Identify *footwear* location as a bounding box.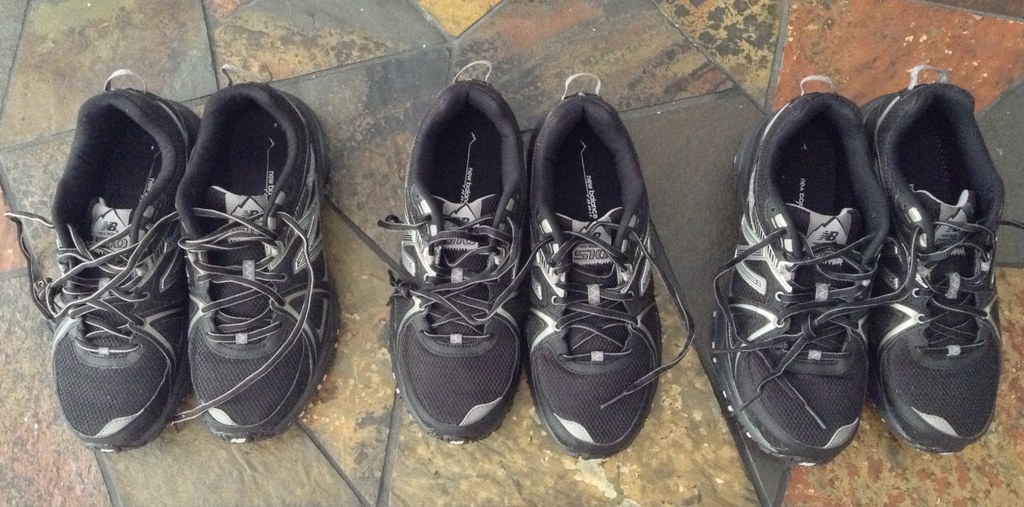
(0,68,209,453).
